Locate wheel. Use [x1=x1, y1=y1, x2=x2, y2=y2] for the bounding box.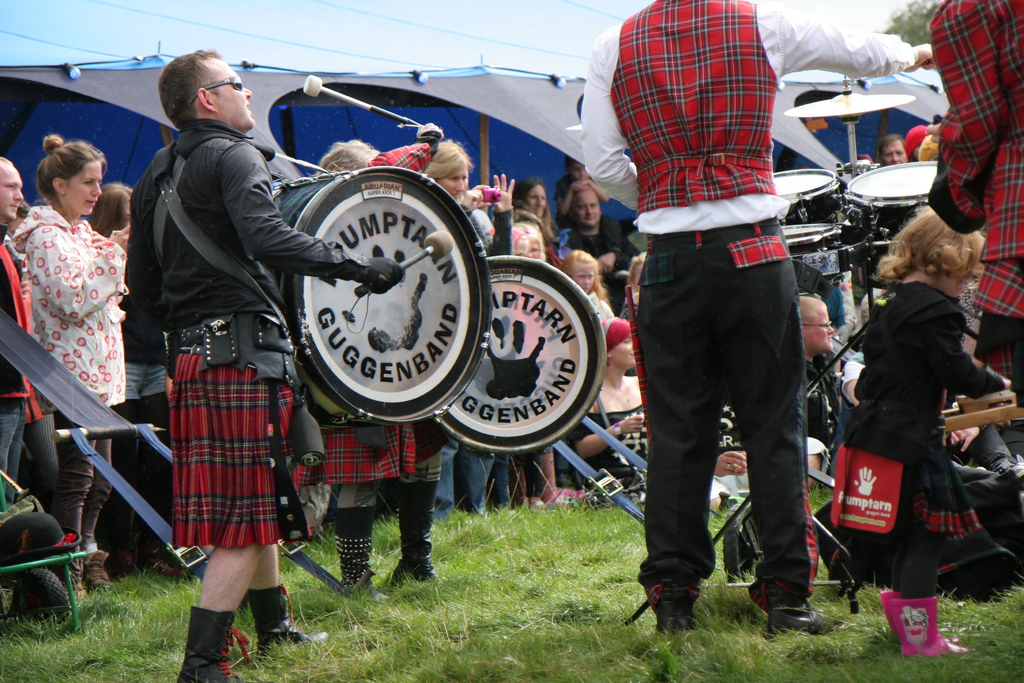
[x1=11, y1=568, x2=68, y2=636].
